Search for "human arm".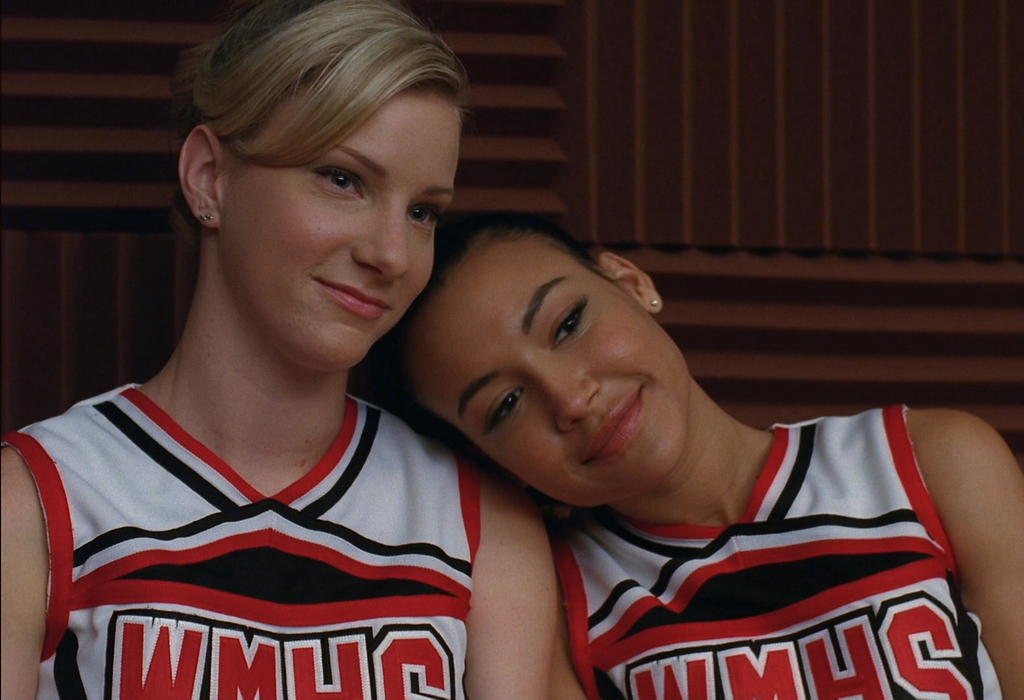
Found at x1=904 y1=402 x2=1023 y2=699.
